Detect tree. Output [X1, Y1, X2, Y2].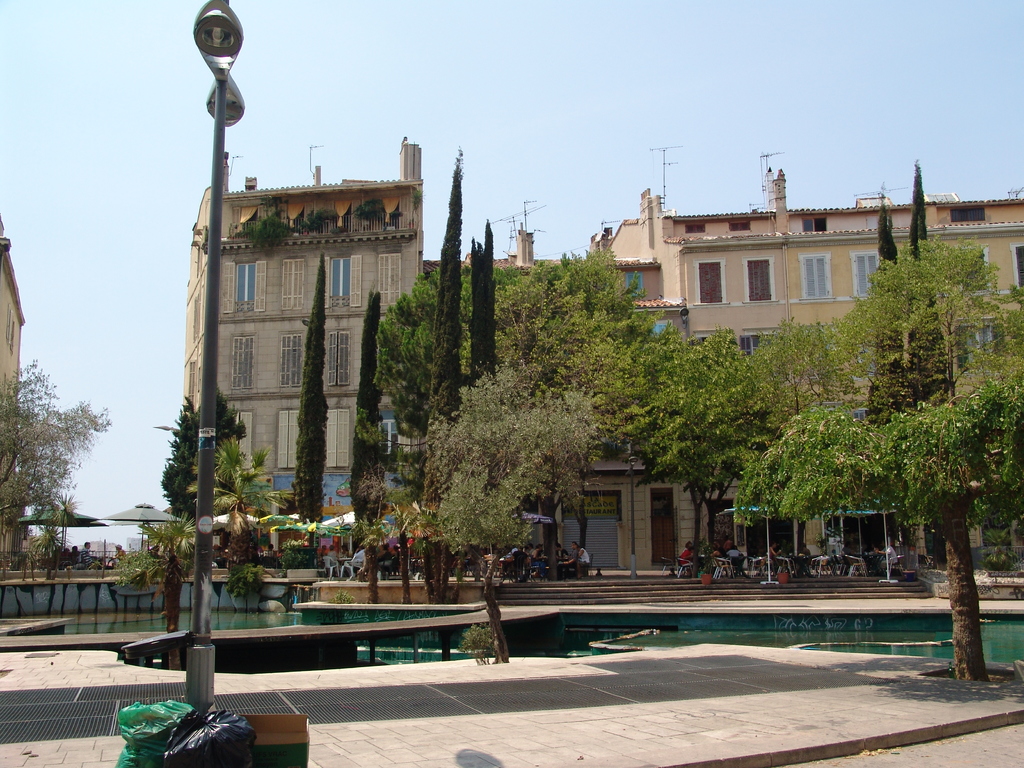
[285, 253, 332, 518].
